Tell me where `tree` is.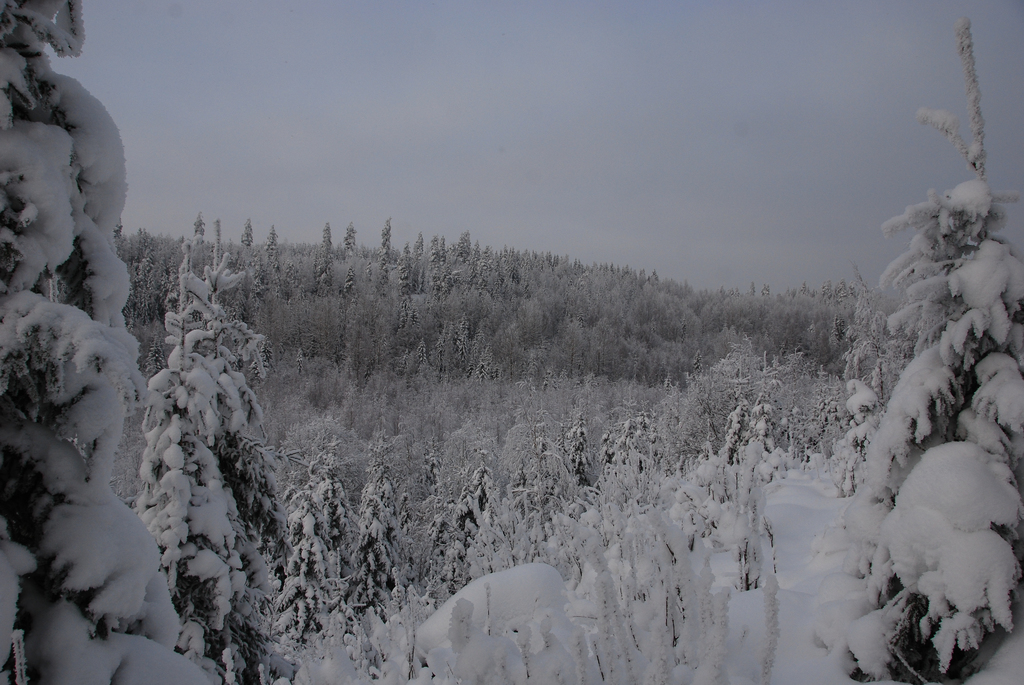
`tree` is at region(0, 0, 216, 684).
